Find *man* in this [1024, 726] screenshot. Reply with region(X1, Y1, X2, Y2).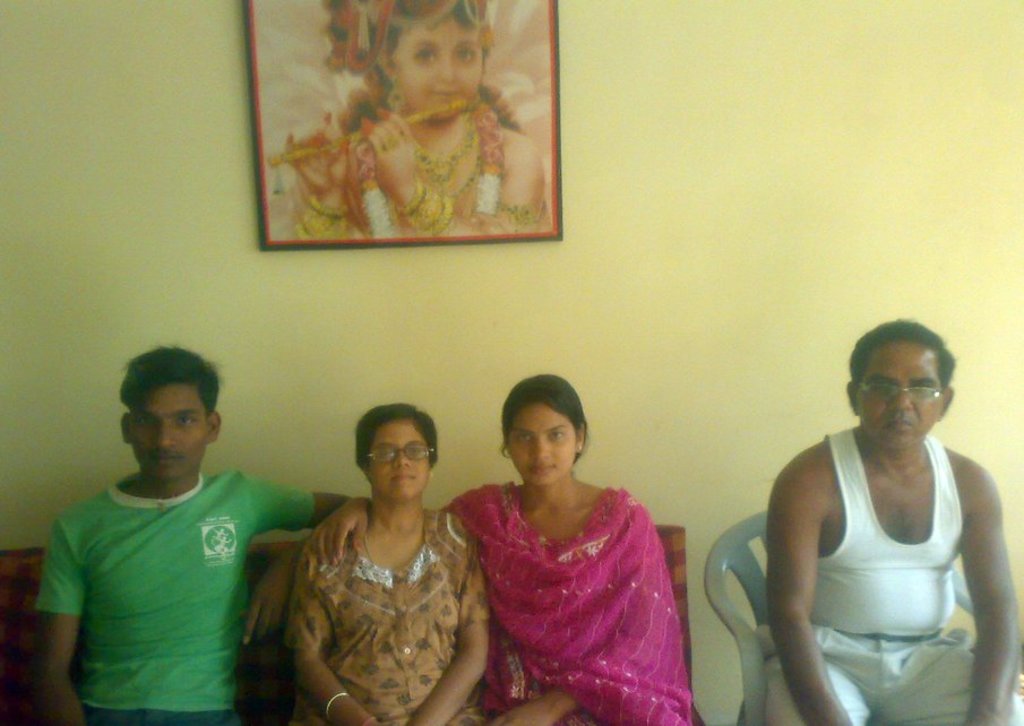
region(28, 334, 302, 717).
